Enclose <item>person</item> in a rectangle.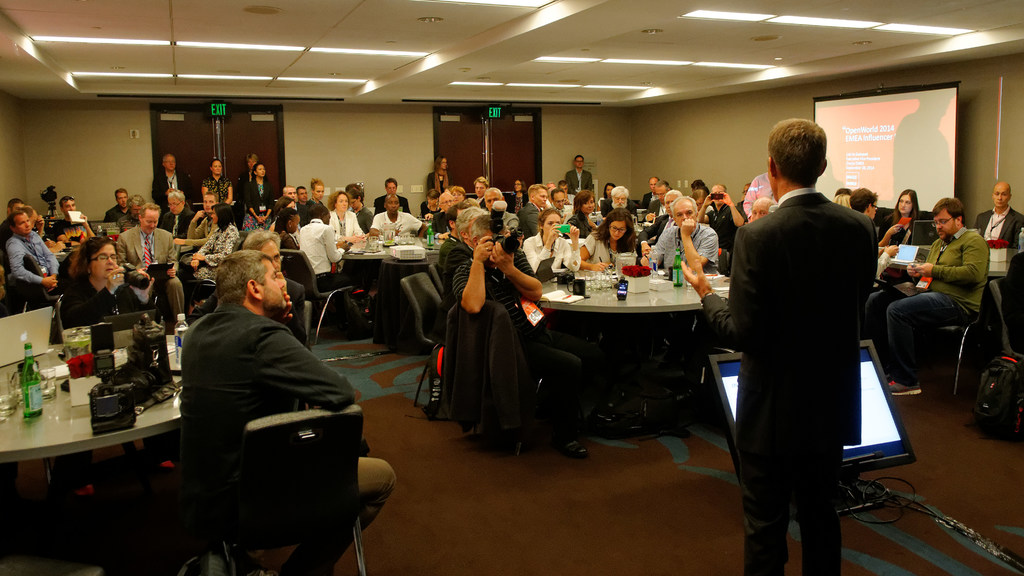
l=368, t=194, r=428, b=238.
